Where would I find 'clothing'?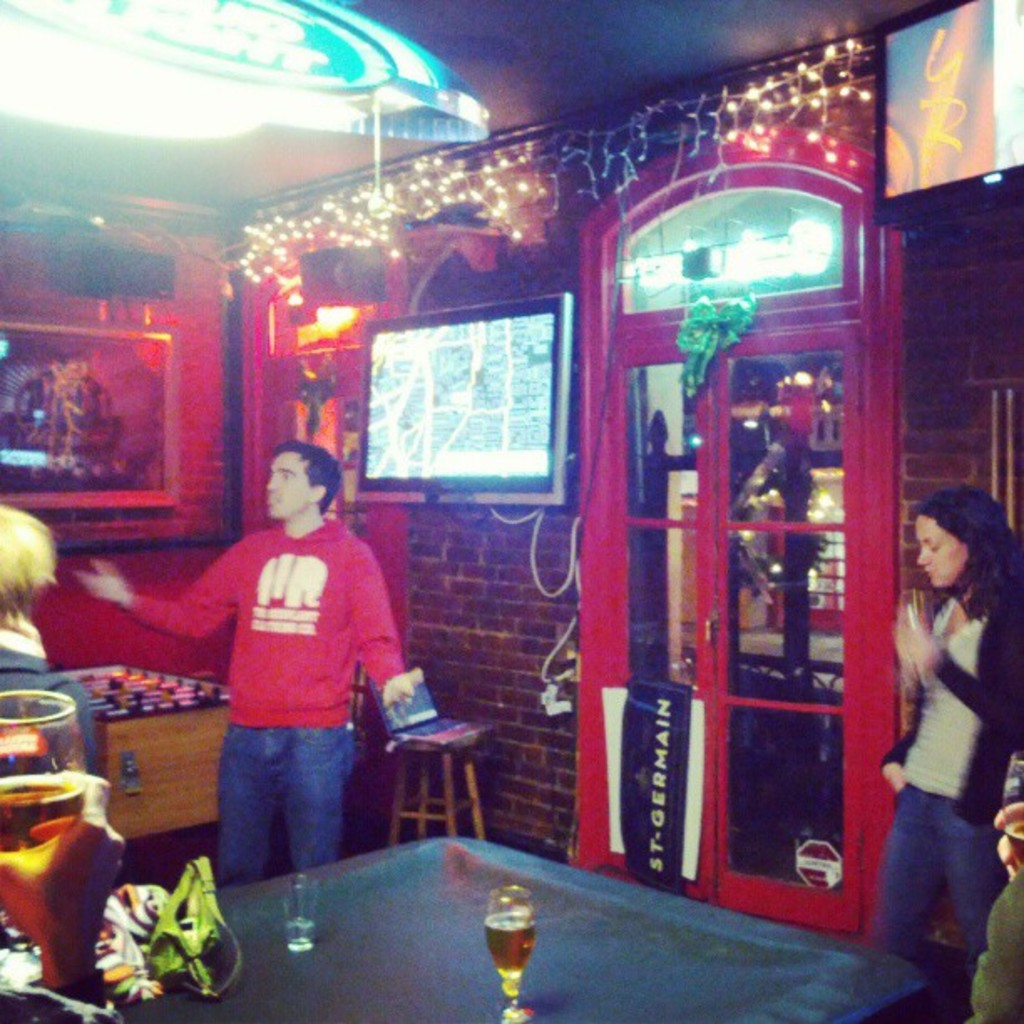
At detection(850, 540, 1022, 1022).
